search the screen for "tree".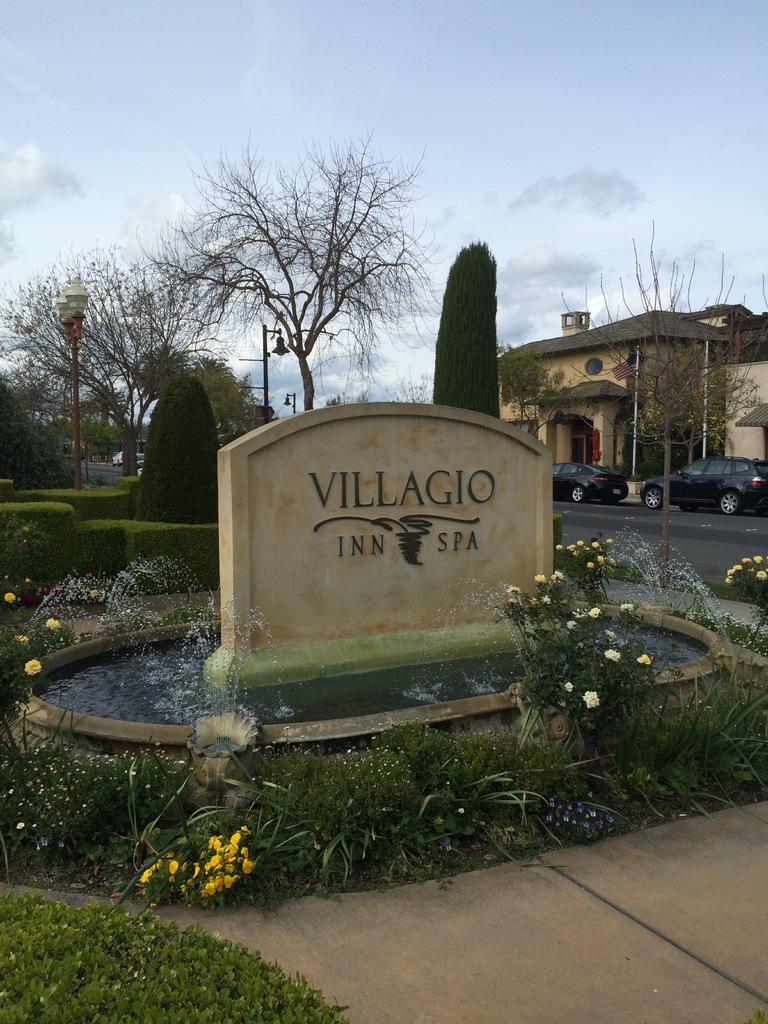
Found at BBox(429, 239, 515, 426).
